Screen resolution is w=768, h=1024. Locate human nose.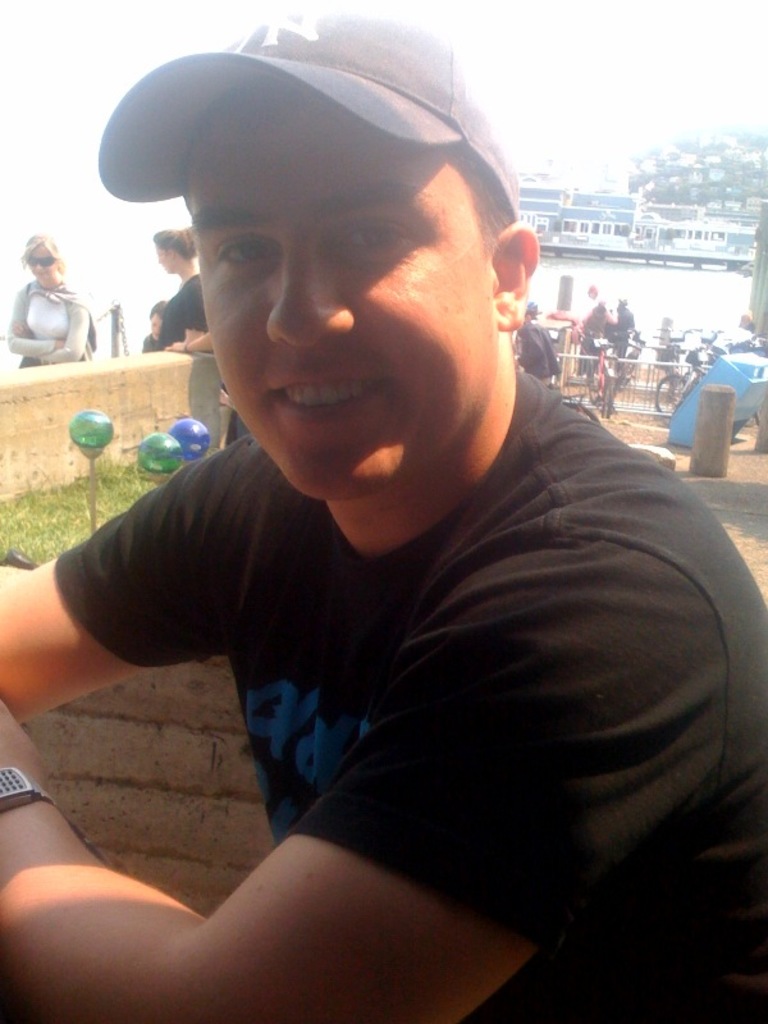
33, 264, 42, 273.
